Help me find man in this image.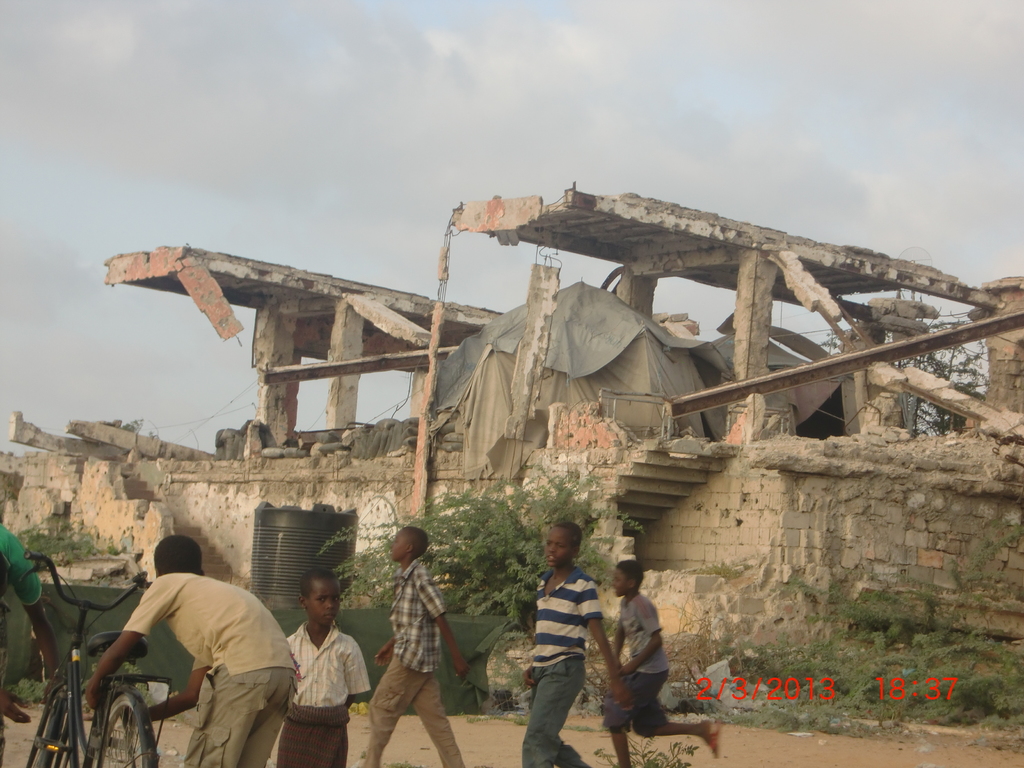
Found it: (81, 534, 303, 767).
